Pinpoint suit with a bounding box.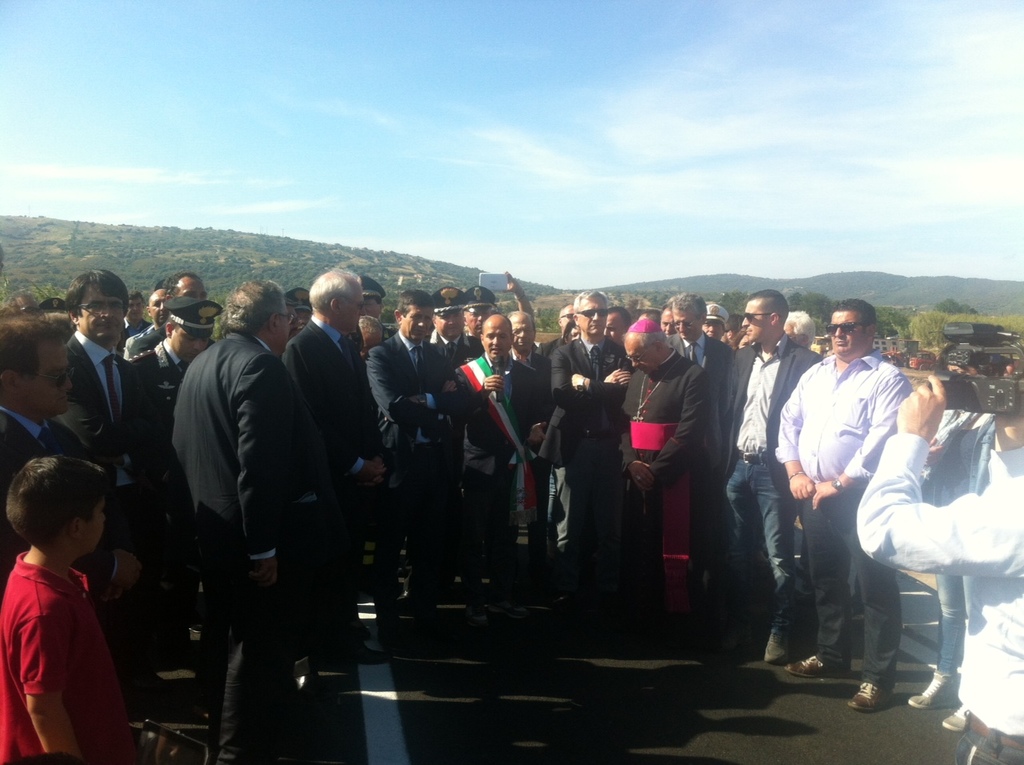
<bbox>666, 318, 737, 588</bbox>.
